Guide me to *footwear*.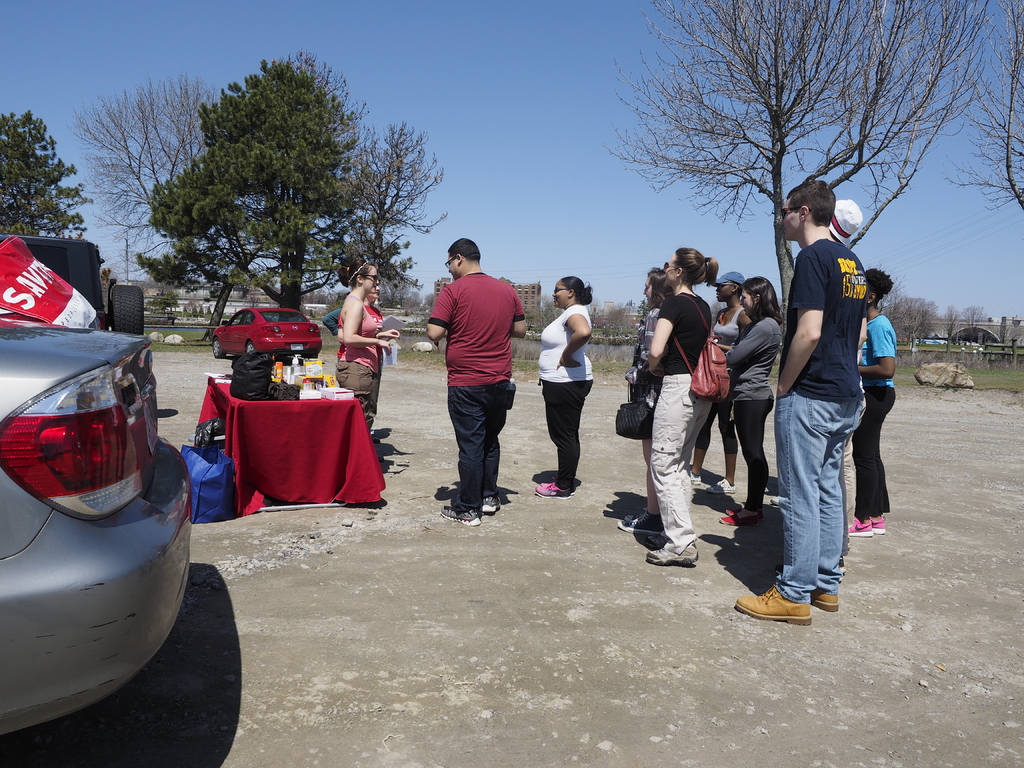
Guidance: left=481, top=495, right=500, bottom=513.
